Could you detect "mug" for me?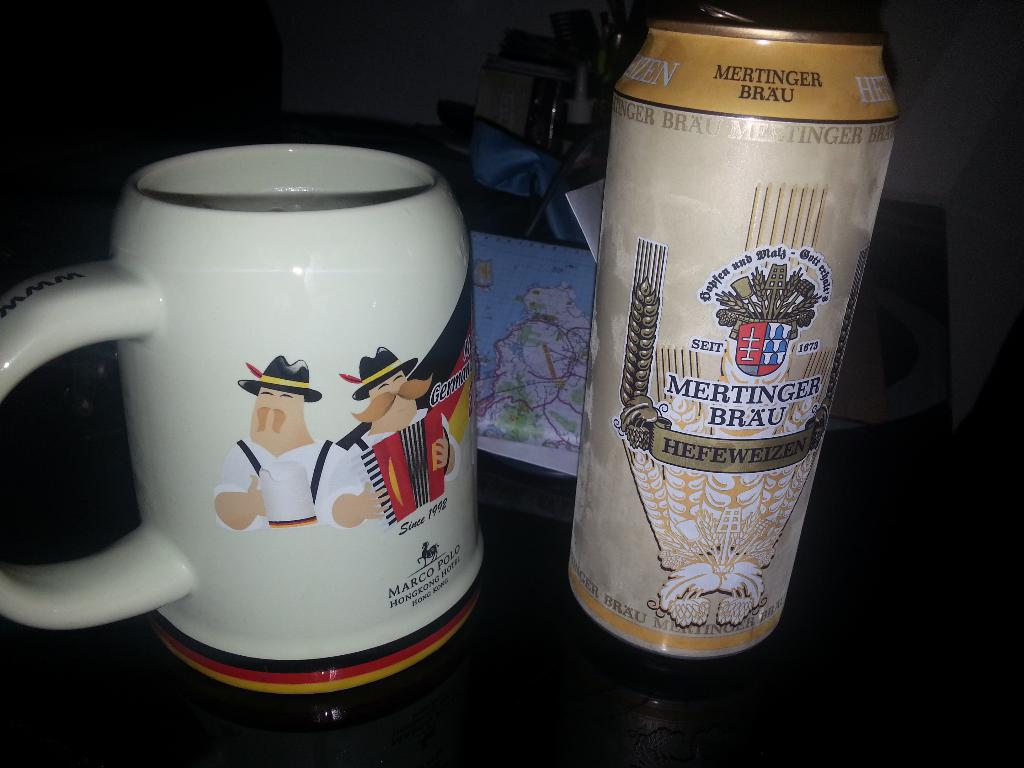
Detection result: [x1=0, y1=145, x2=489, y2=696].
